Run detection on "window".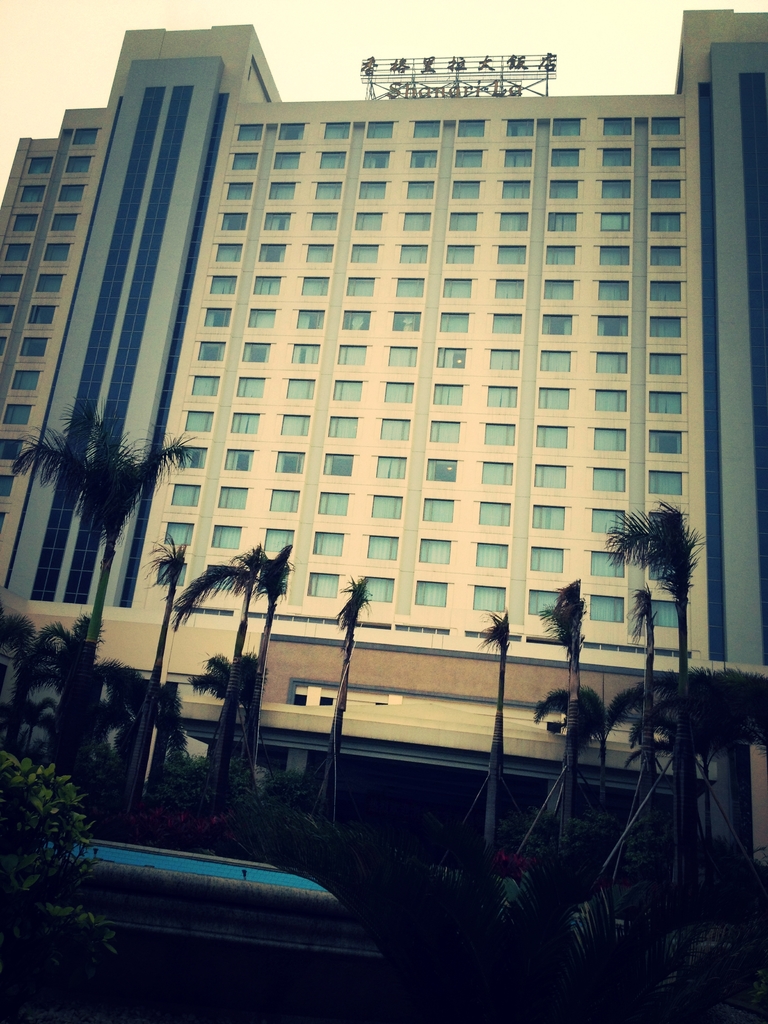
Result: pyautogui.locateOnScreen(376, 457, 406, 477).
